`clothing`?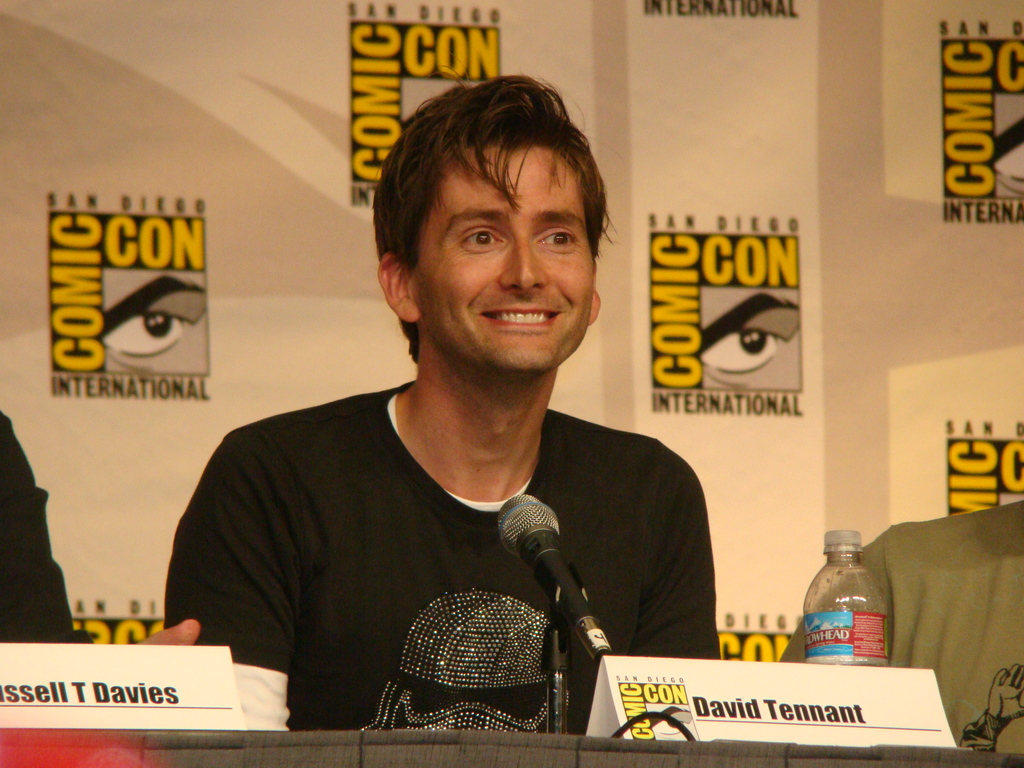
<region>163, 316, 742, 740</region>
